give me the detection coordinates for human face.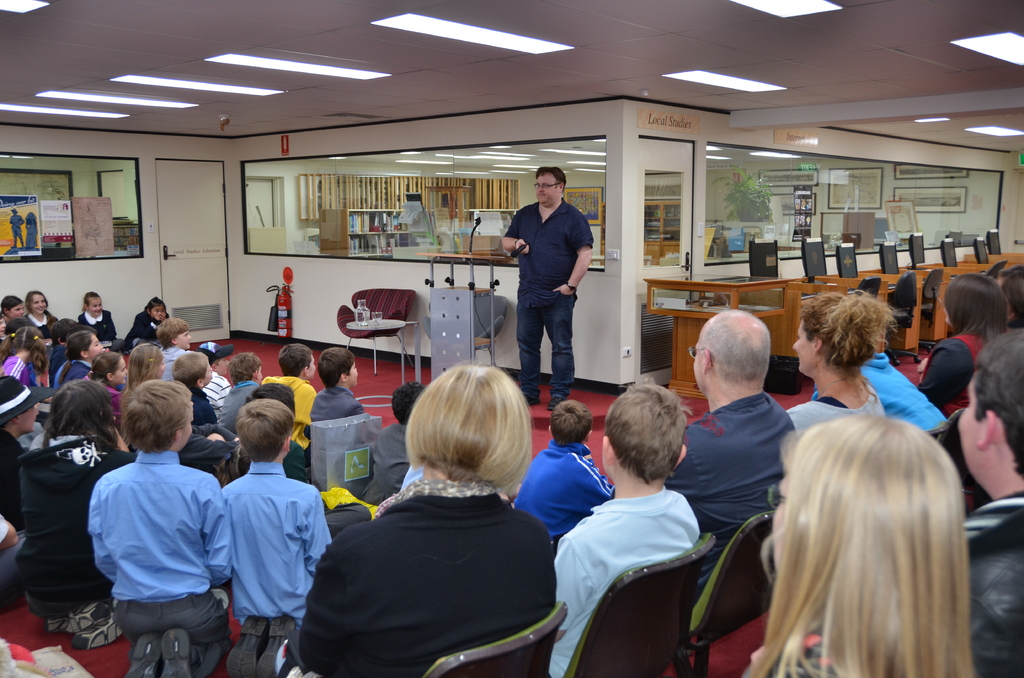
select_region(32, 293, 46, 311).
